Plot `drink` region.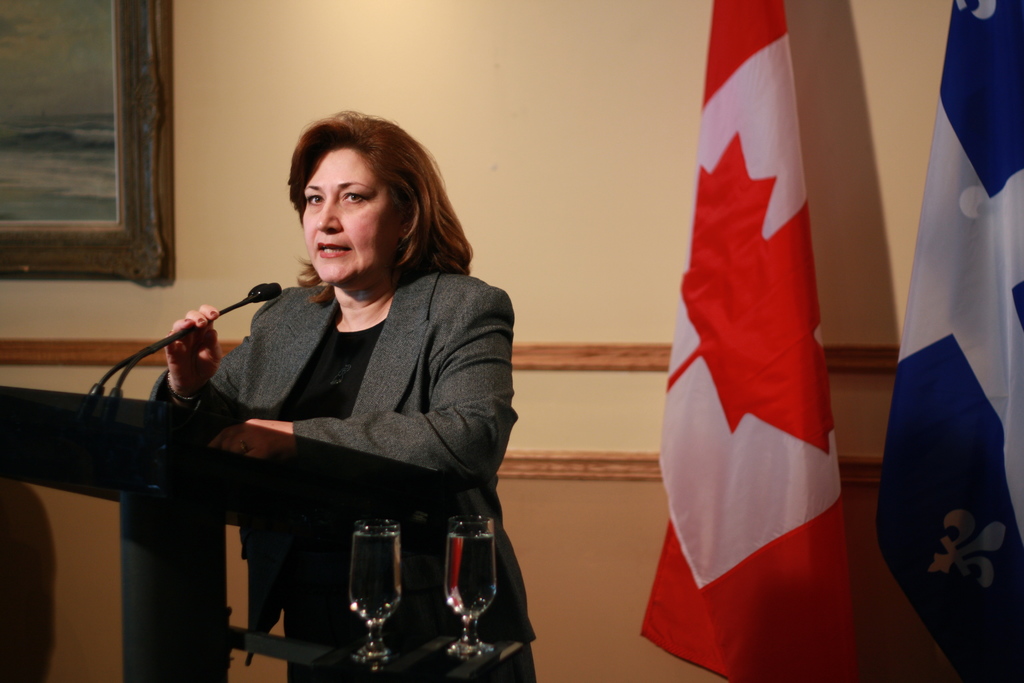
Plotted at bbox=[348, 516, 400, 668].
